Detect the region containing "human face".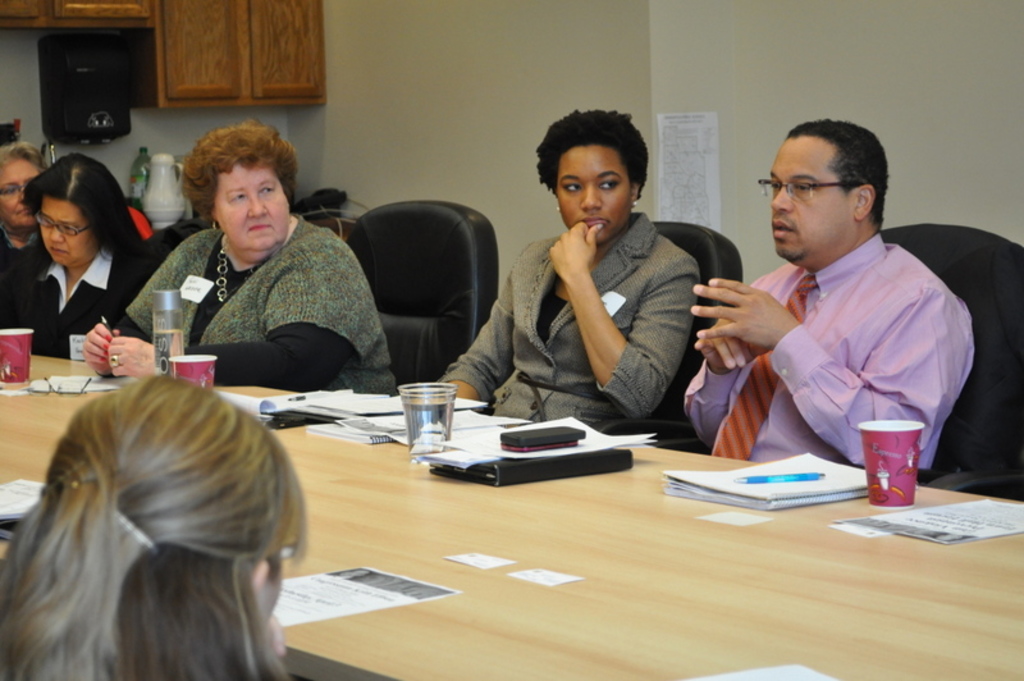
212:164:289:261.
